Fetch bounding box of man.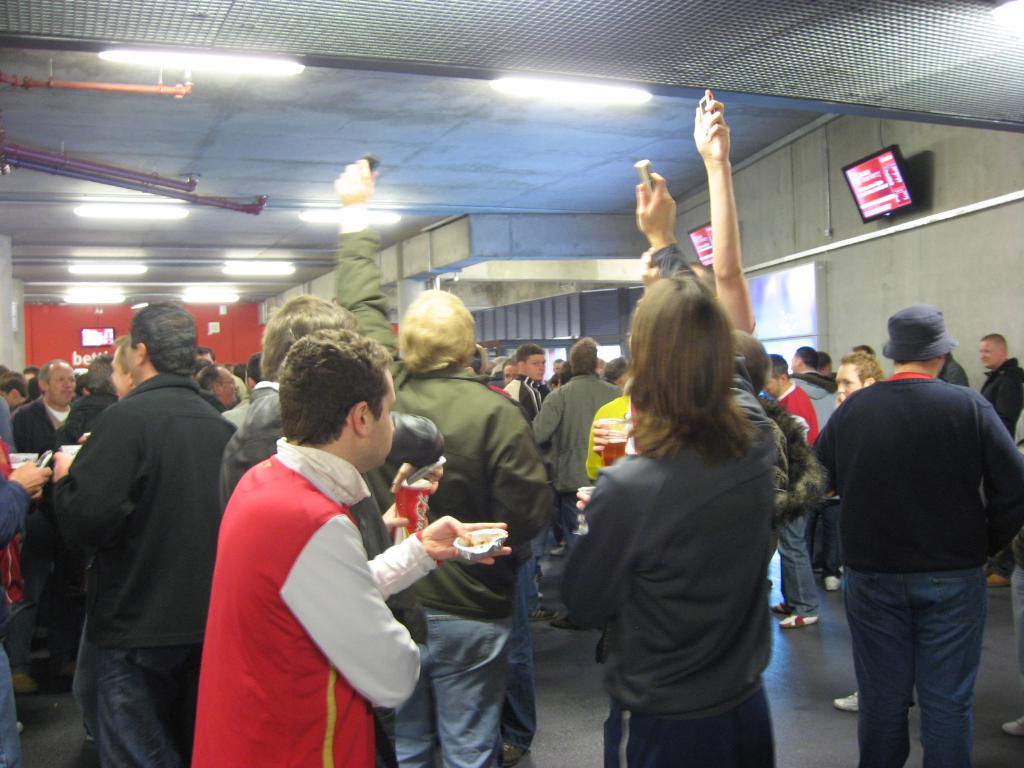
Bbox: rect(502, 337, 555, 414).
